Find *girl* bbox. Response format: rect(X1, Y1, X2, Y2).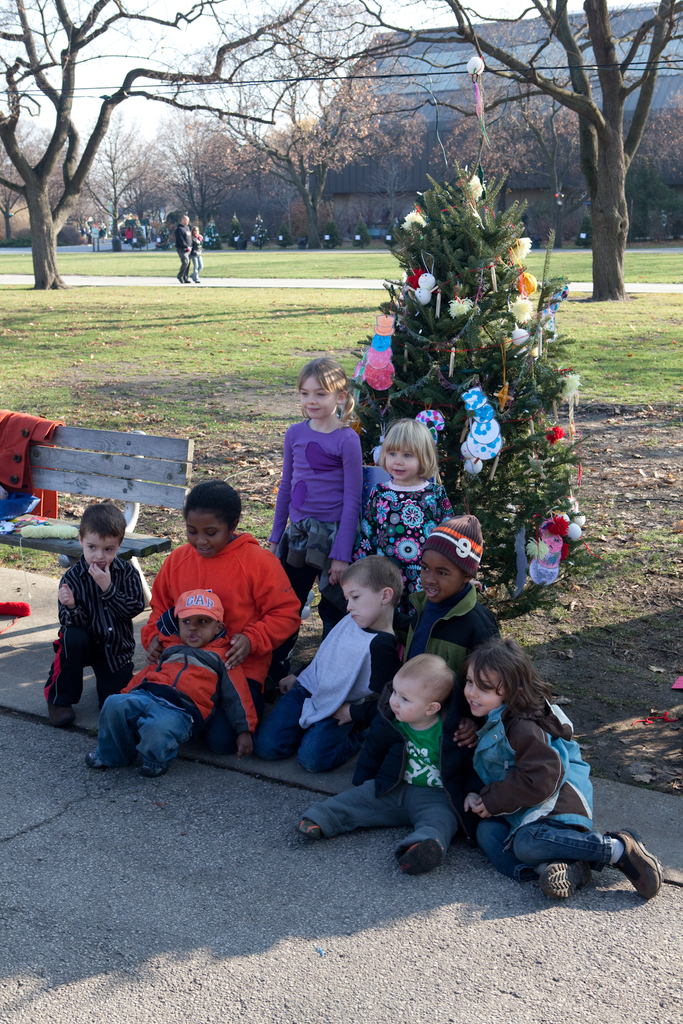
rect(261, 356, 373, 686).
